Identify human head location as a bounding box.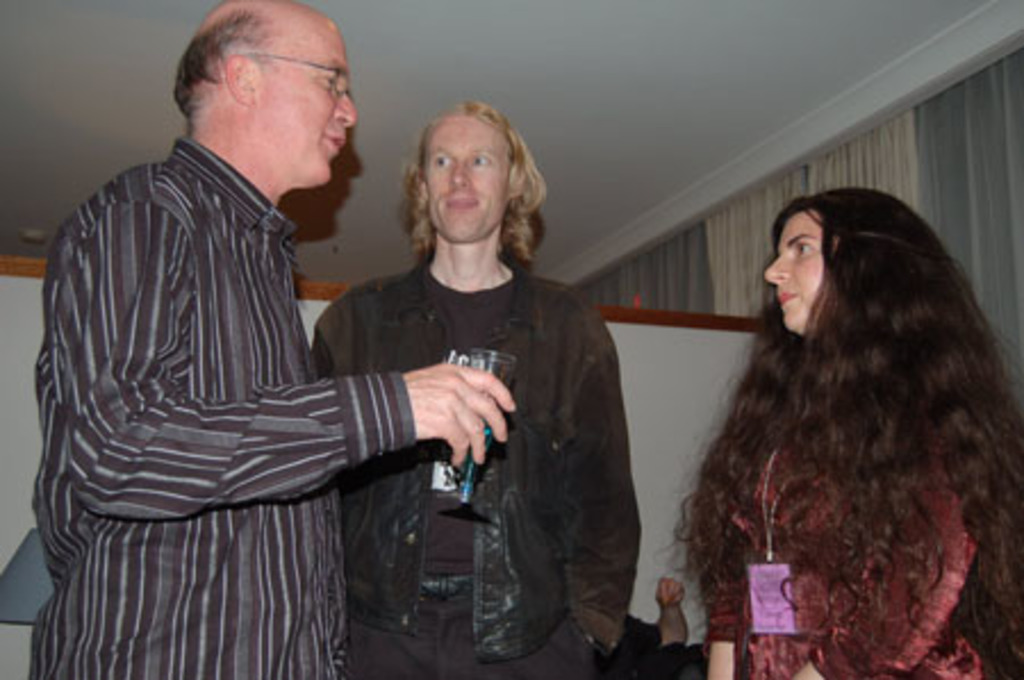
x1=762, y1=186, x2=940, y2=332.
